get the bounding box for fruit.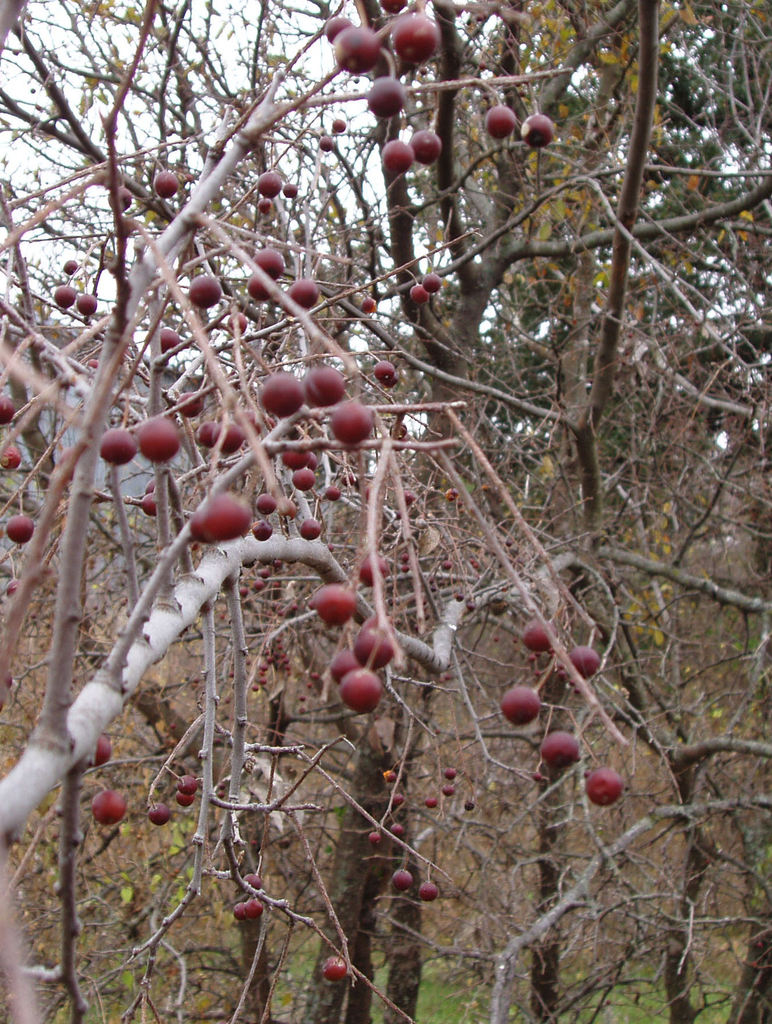
x1=230, y1=902, x2=244, y2=920.
